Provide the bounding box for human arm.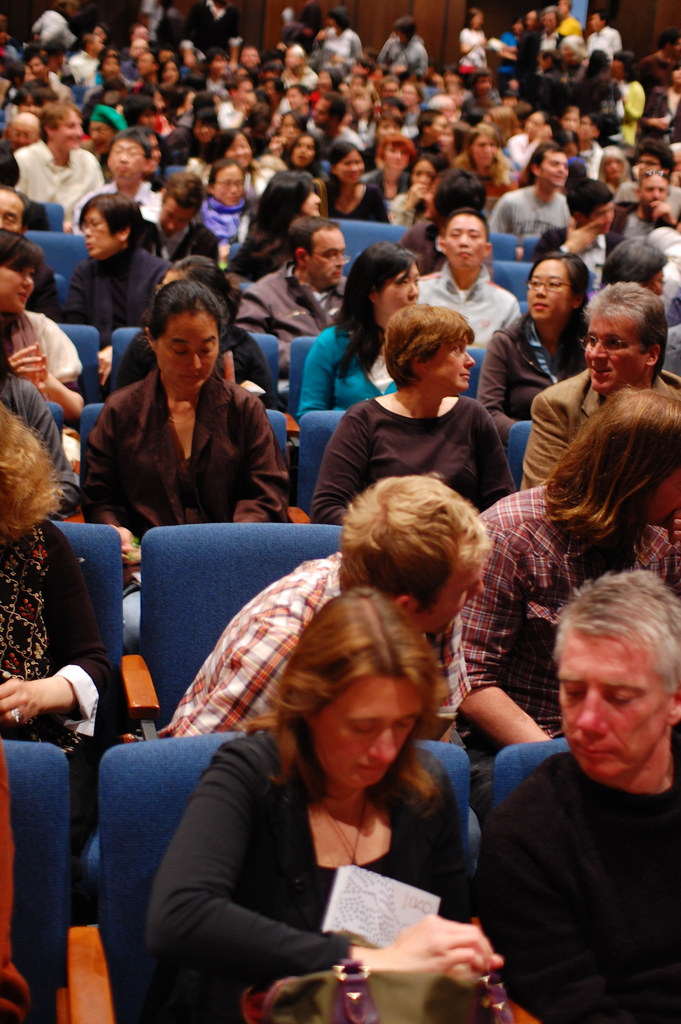
{"x1": 487, "y1": 196, "x2": 523, "y2": 259}.
